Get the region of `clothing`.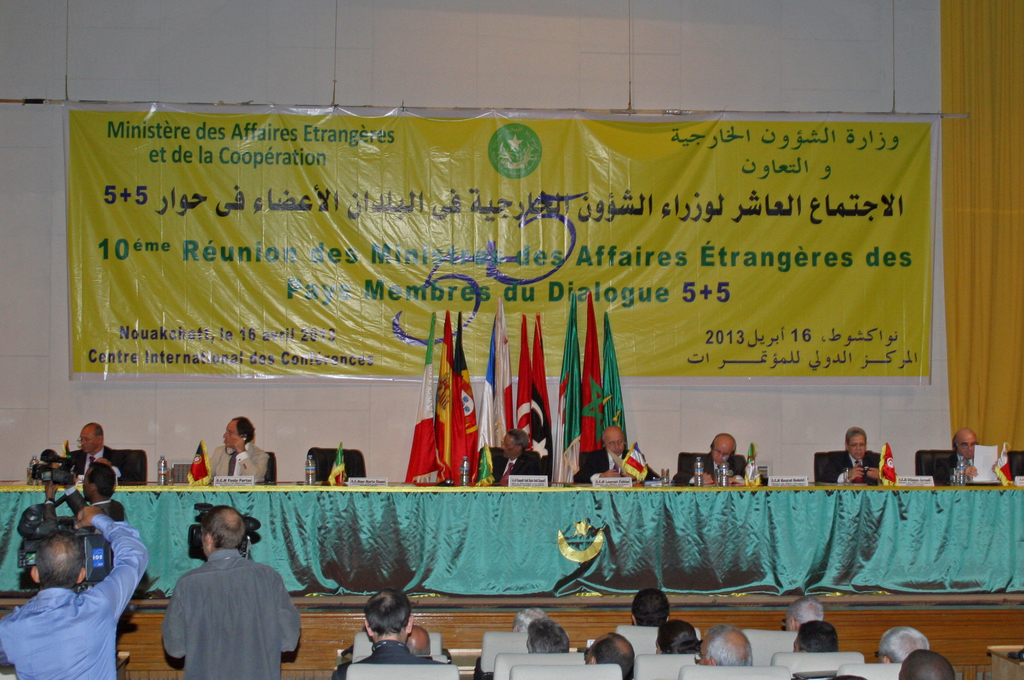
bbox(161, 547, 308, 679).
